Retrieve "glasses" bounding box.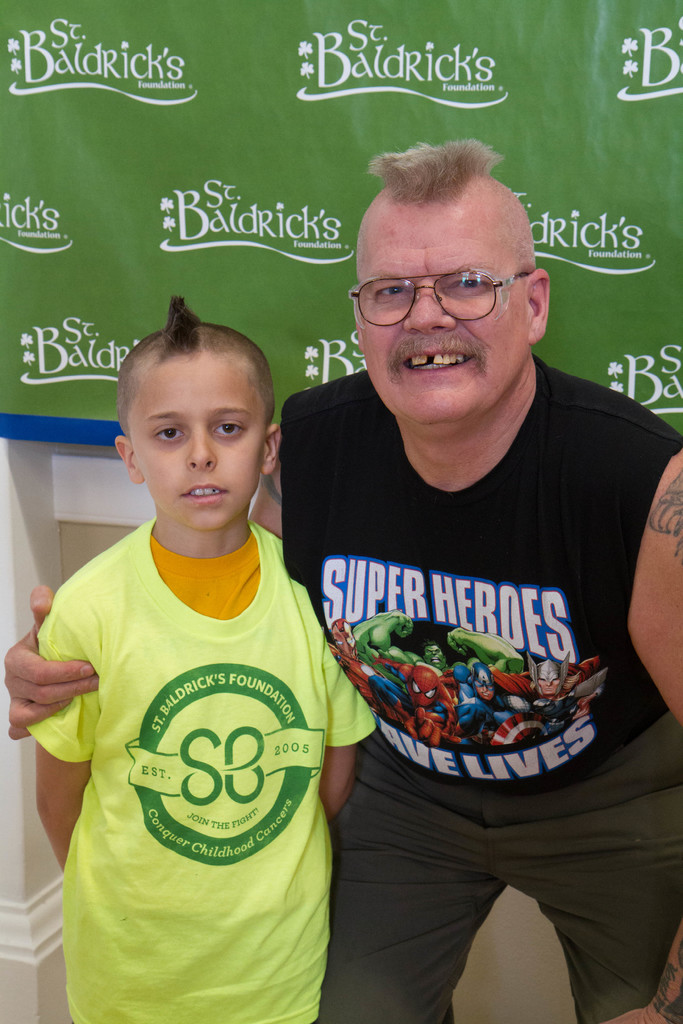
Bounding box: <region>353, 251, 540, 319</region>.
